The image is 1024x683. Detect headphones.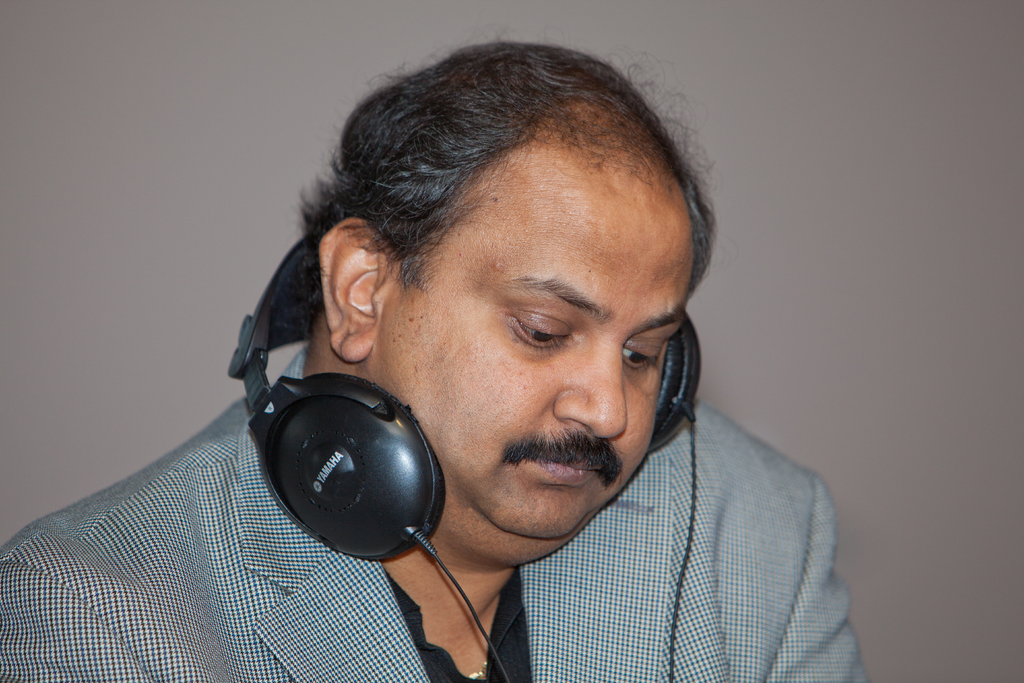
Detection: (x1=220, y1=234, x2=705, y2=568).
